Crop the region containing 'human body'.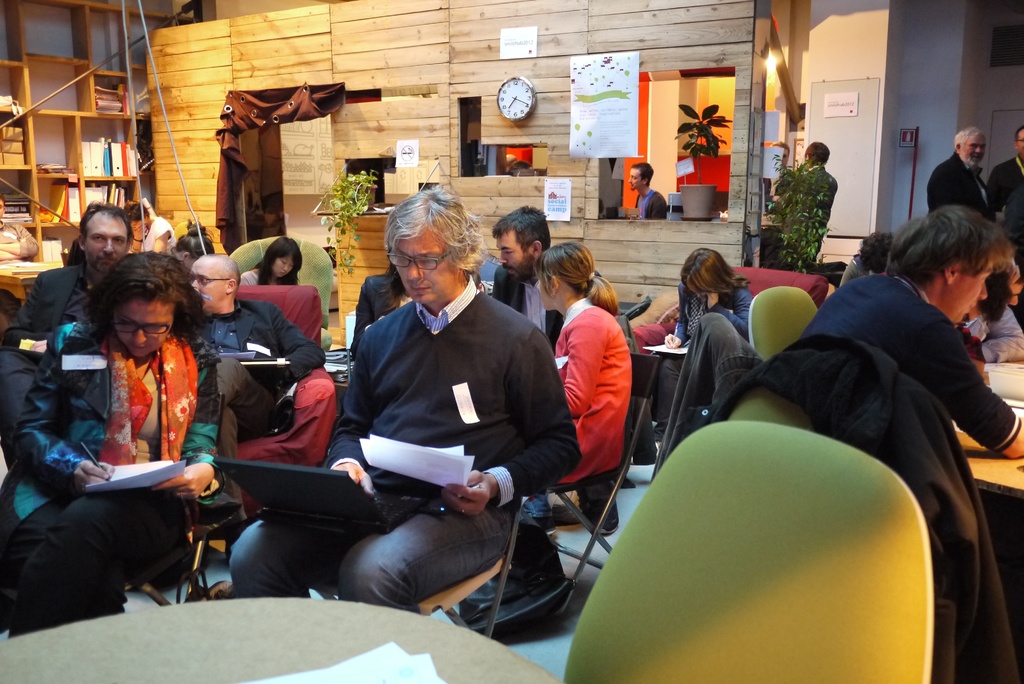
Crop region: (664, 245, 751, 351).
